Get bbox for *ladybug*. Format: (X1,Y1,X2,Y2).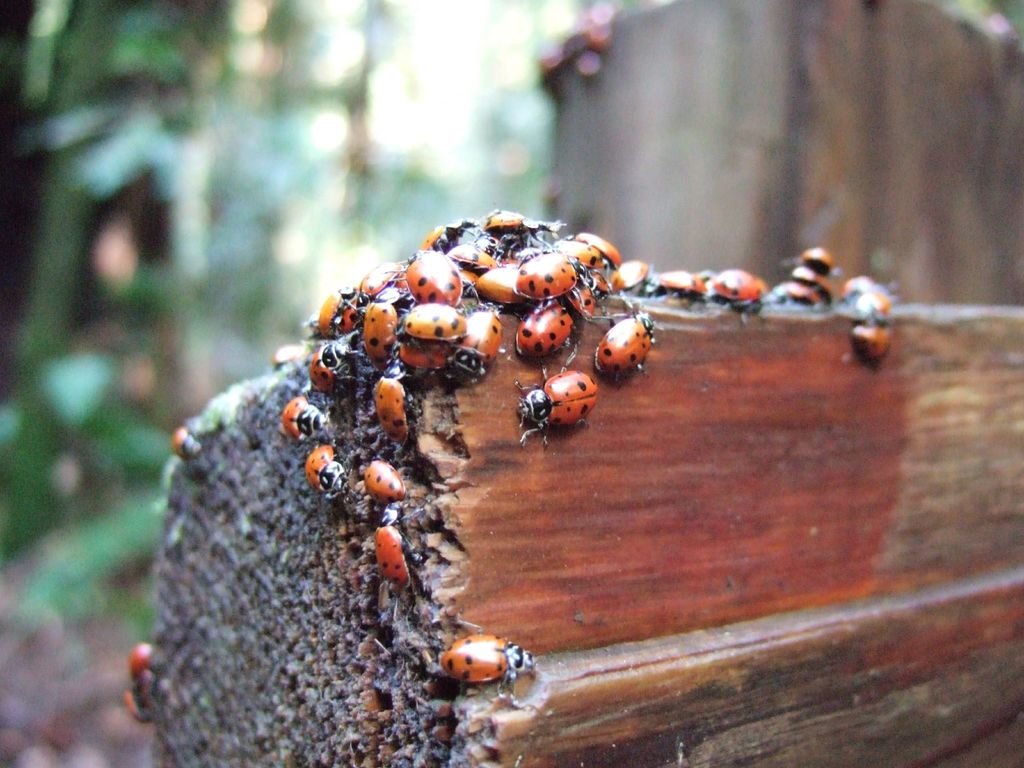
(433,631,536,705).
